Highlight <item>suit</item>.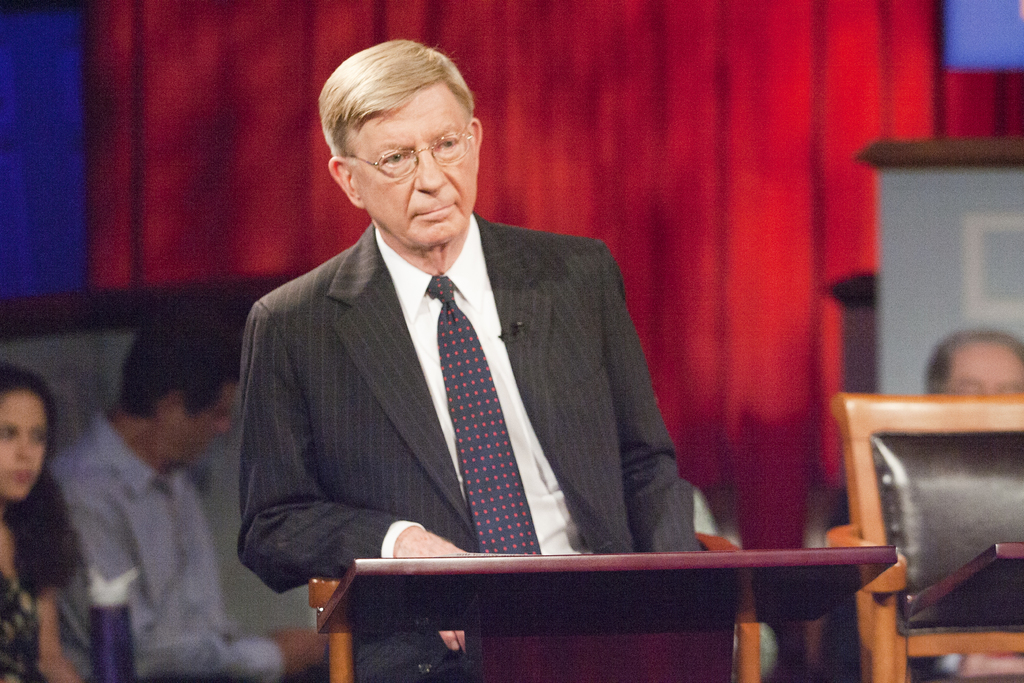
Highlighted region: x1=218, y1=209, x2=640, y2=630.
